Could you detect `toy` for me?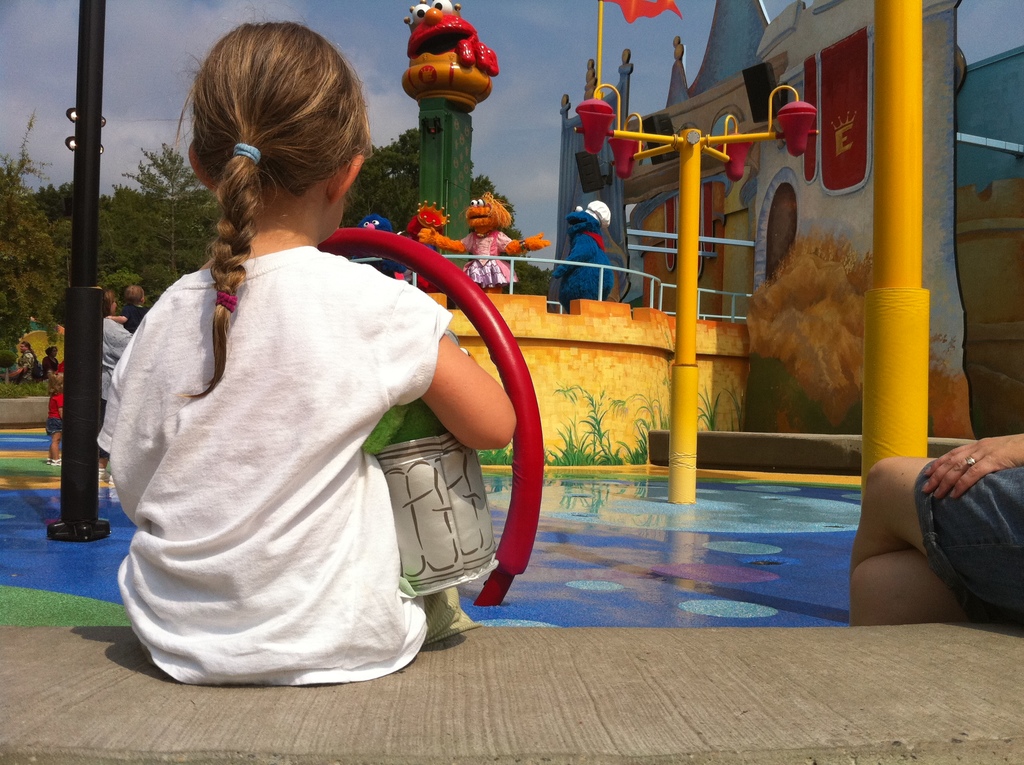
Detection result: left=402, top=7, right=523, bottom=328.
